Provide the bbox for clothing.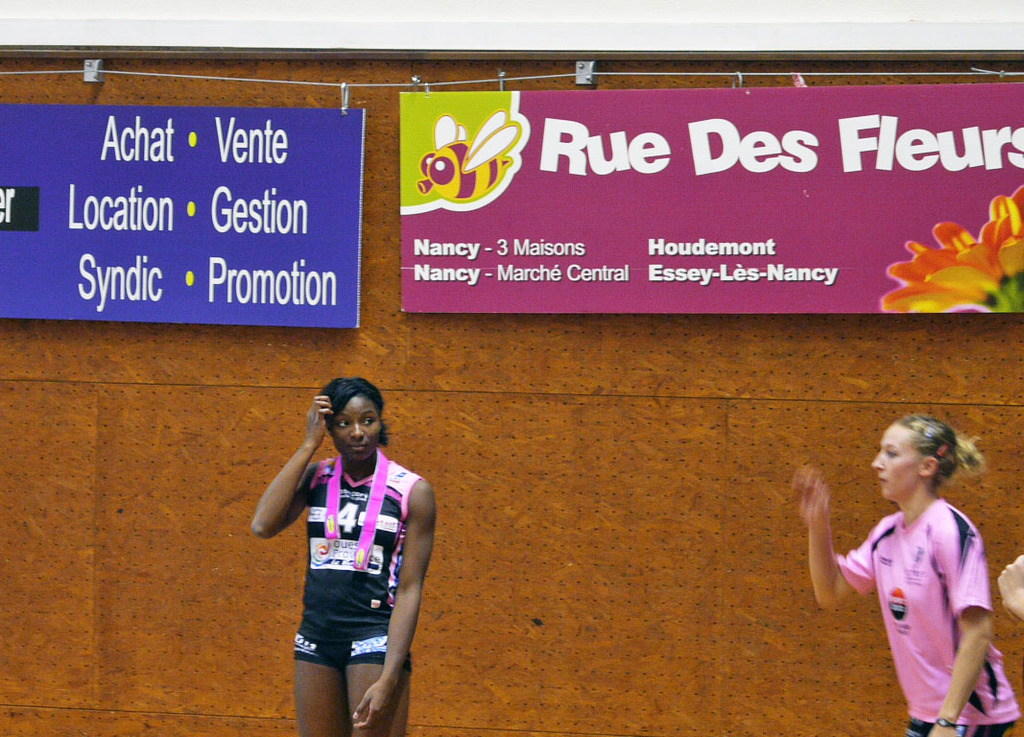
left=835, top=493, right=1023, bottom=736.
